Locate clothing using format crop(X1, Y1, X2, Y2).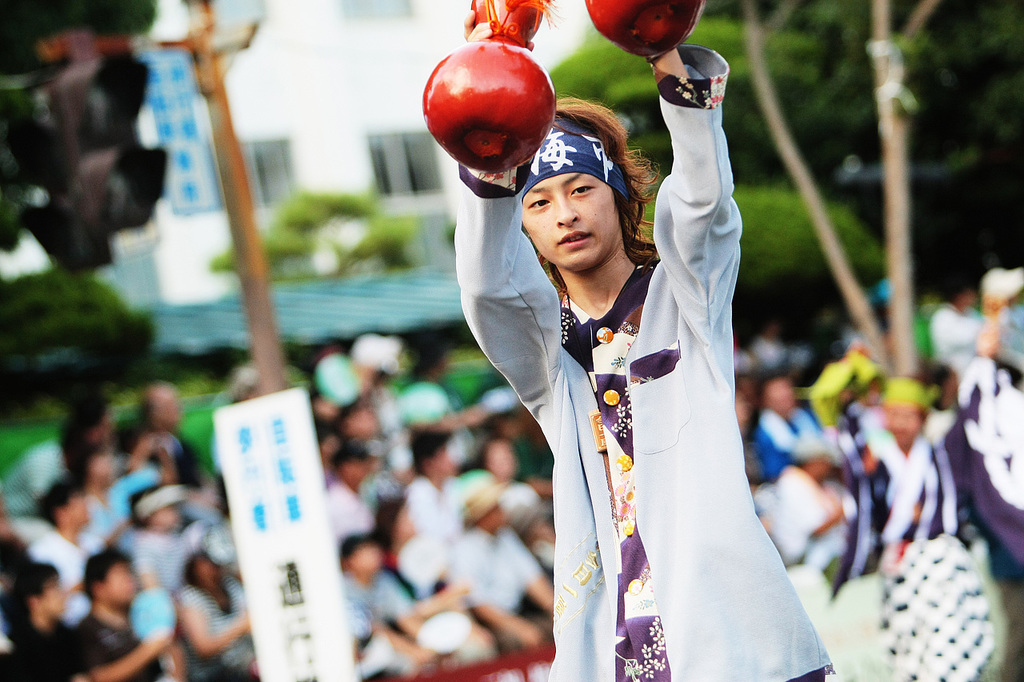
crop(84, 465, 157, 550).
